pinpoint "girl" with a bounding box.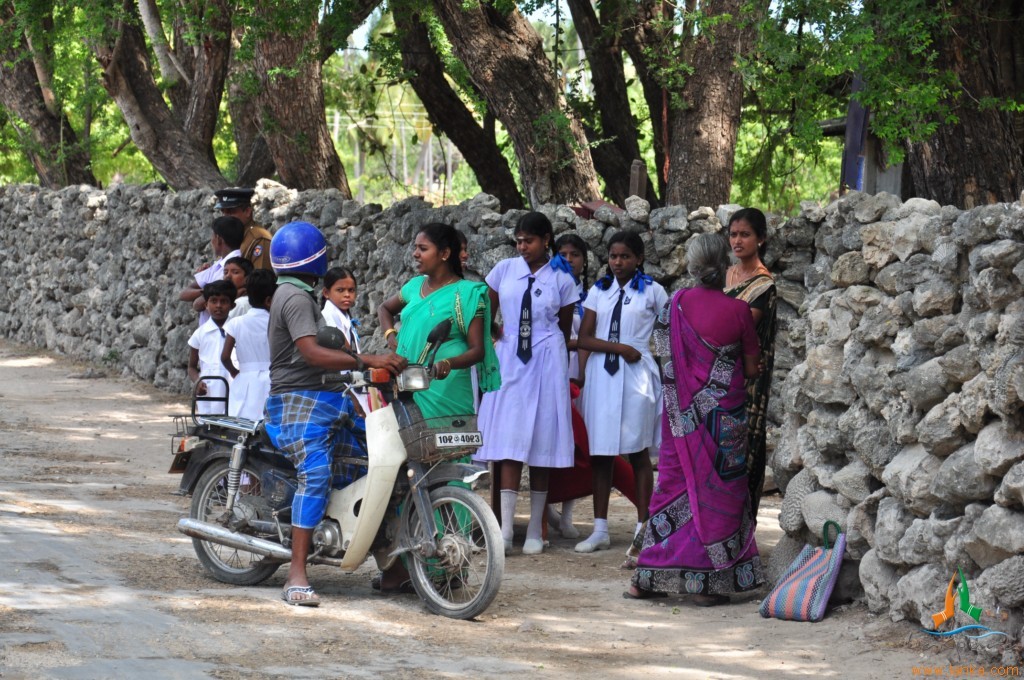
<box>574,230,674,551</box>.
